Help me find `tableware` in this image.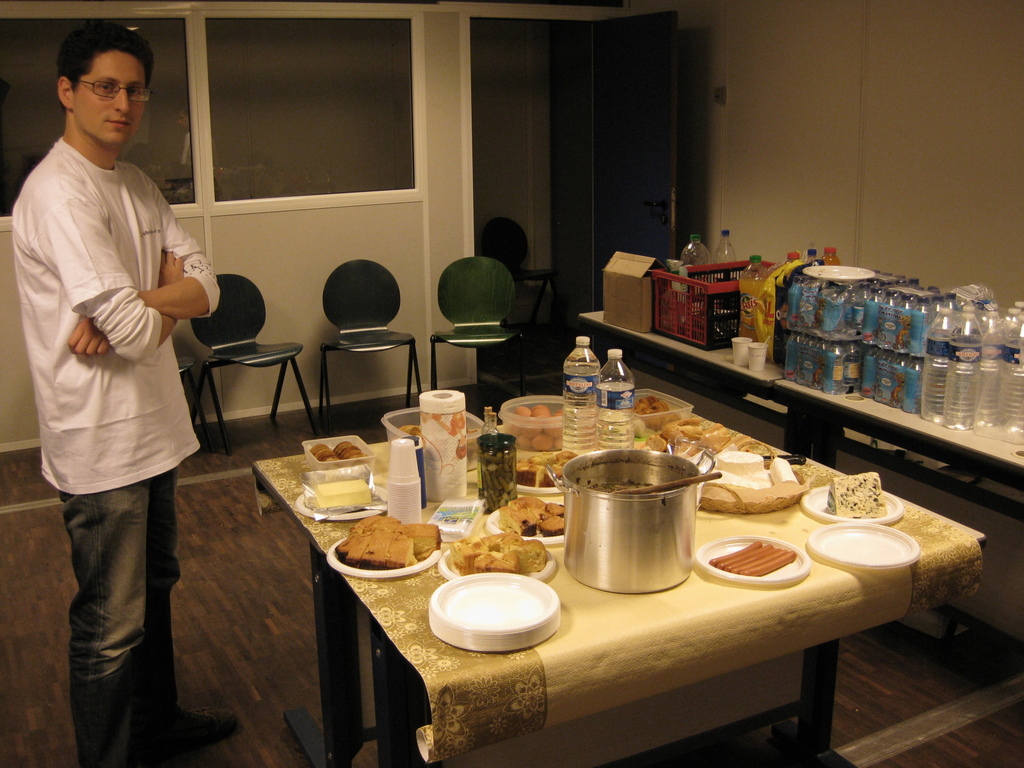
Found it: {"left": 304, "top": 433, "right": 375, "bottom": 472}.
